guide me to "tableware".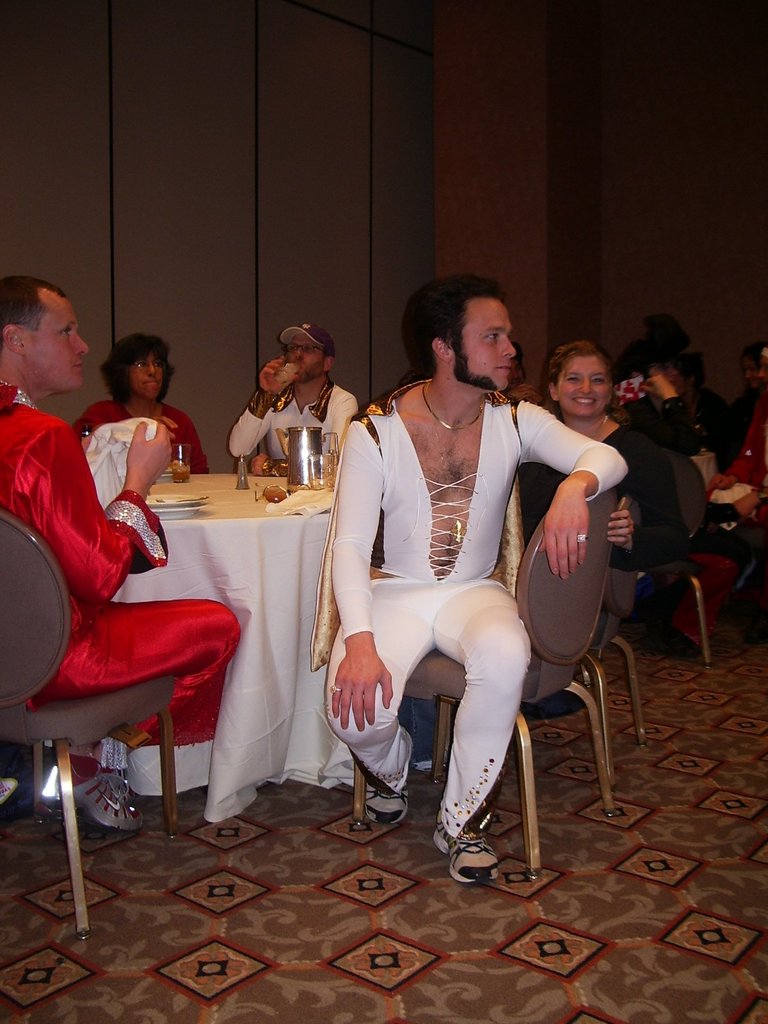
Guidance: 140 492 203 511.
